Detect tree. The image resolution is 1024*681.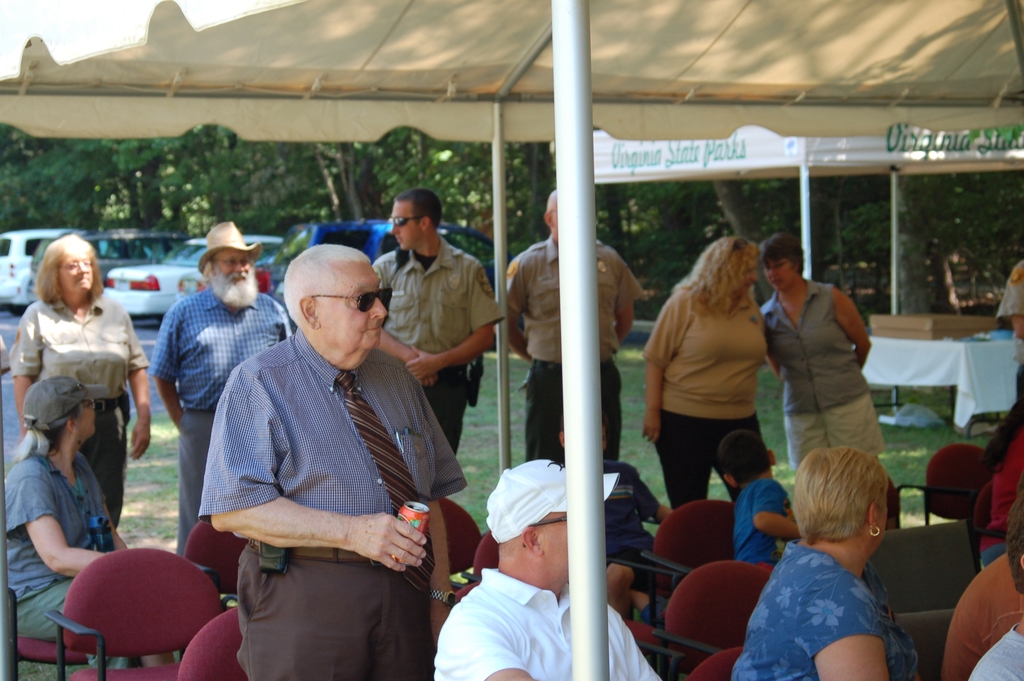
bbox(279, 141, 412, 224).
